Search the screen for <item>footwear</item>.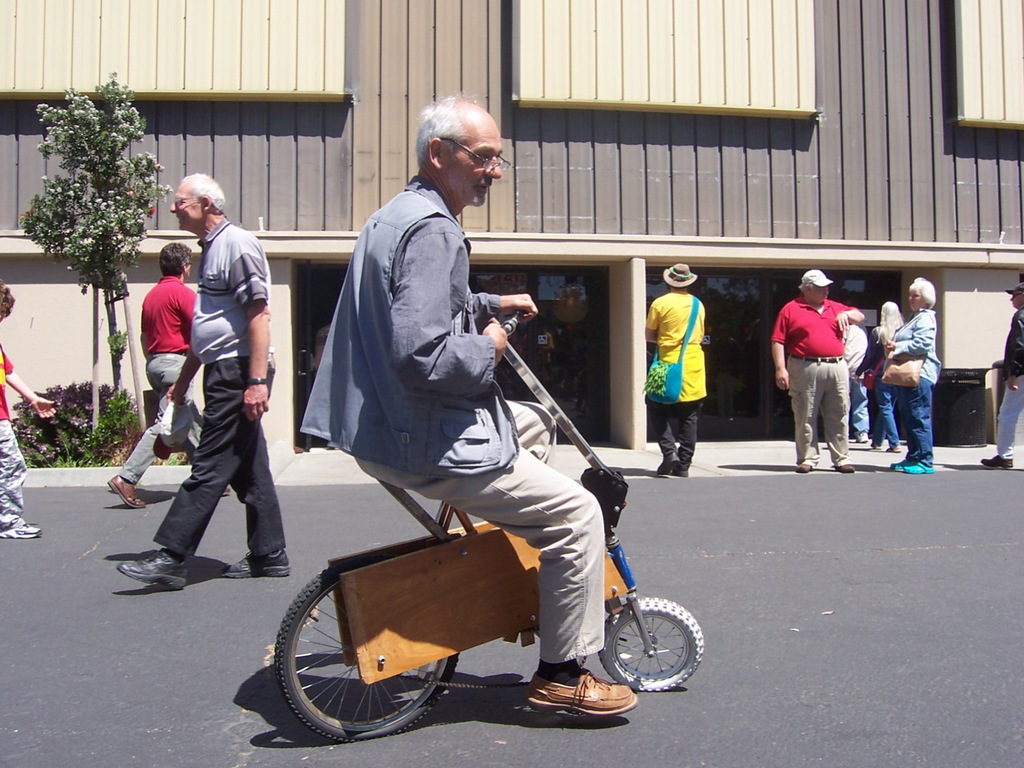
Found at [x1=858, y1=431, x2=867, y2=441].
